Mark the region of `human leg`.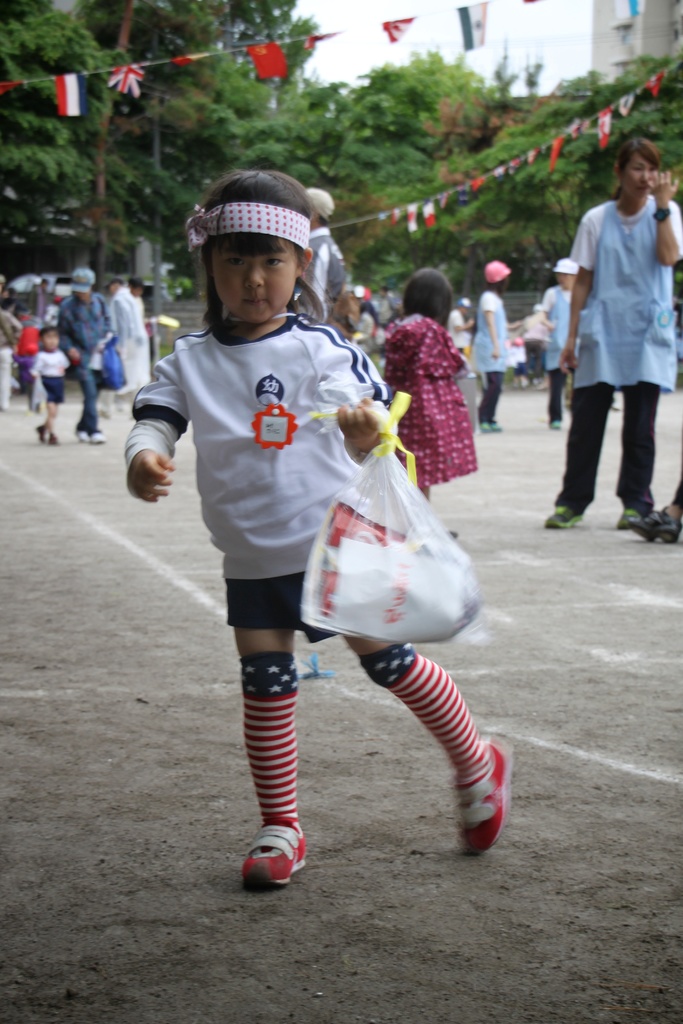
Region: BBox(222, 624, 291, 893).
